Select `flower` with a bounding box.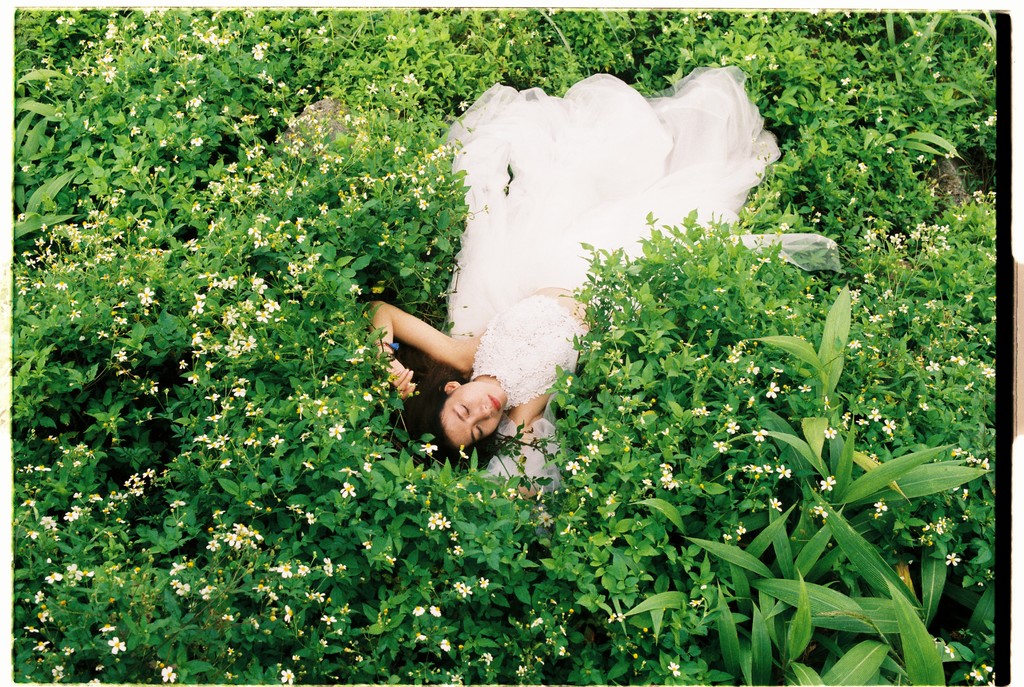
locate(867, 345, 874, 350).
